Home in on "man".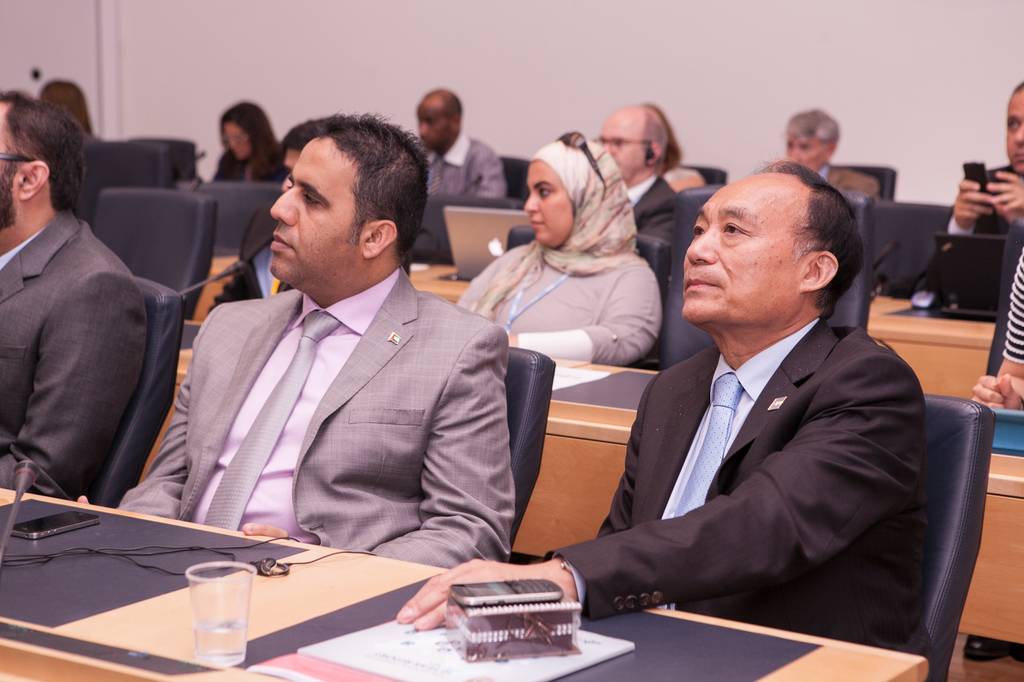
Homed in at x1=405, y1=88, x2=518, y2=203.
